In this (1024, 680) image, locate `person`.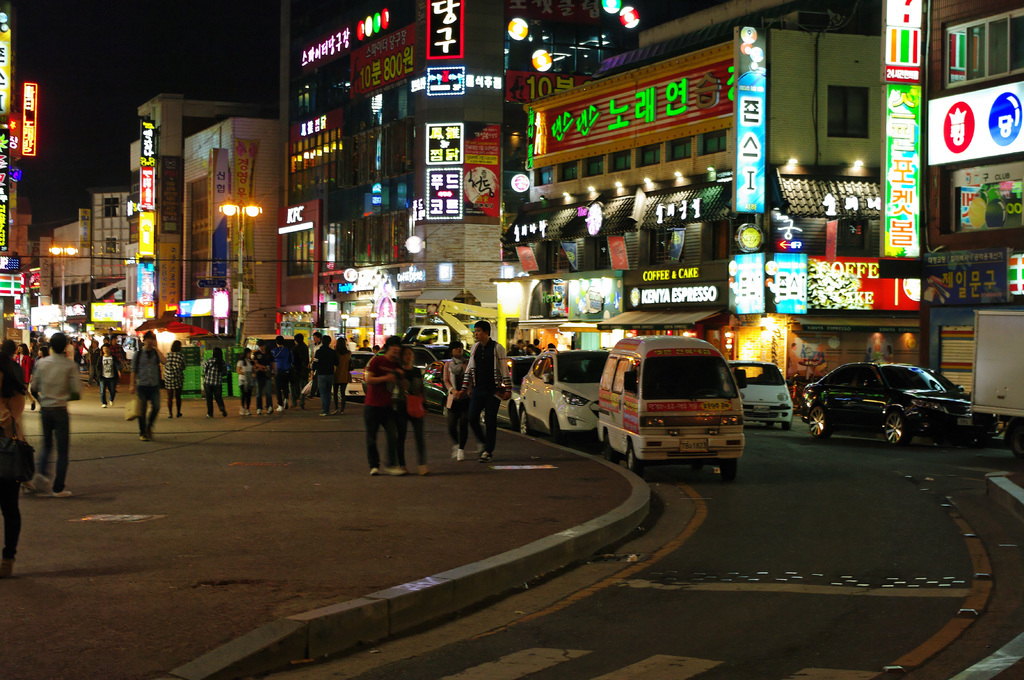
Bounding box: [left=456, top=320, right=515, bottom=459].
